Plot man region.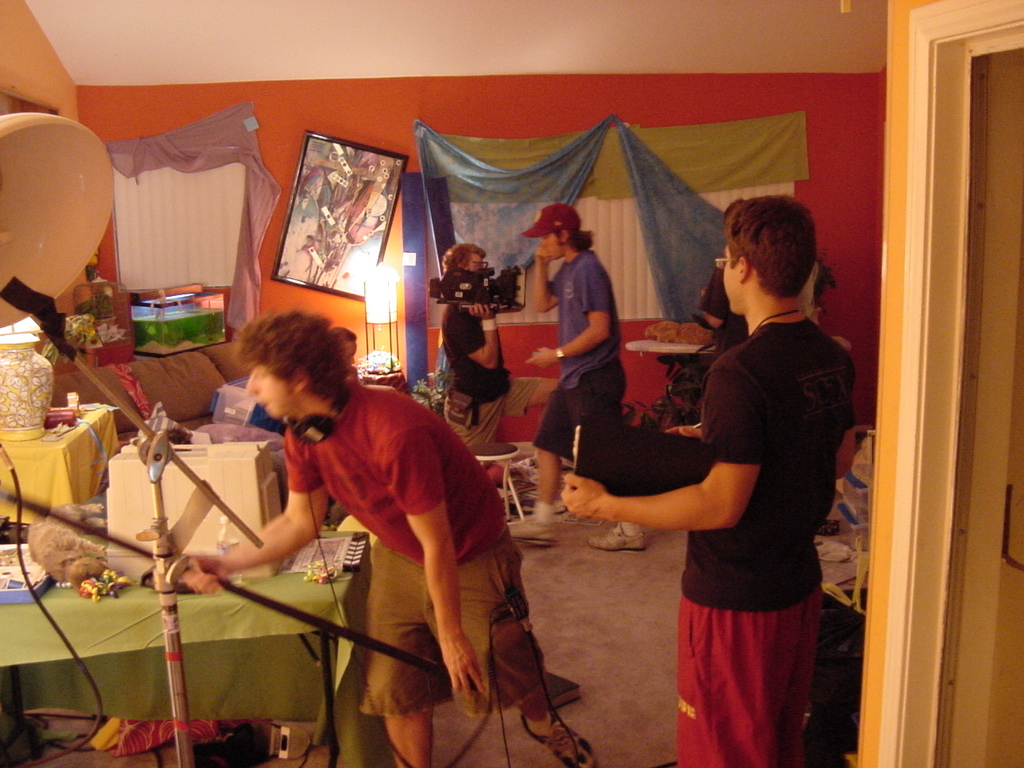
Plotted at select_region(443, 239, 500, 487).
